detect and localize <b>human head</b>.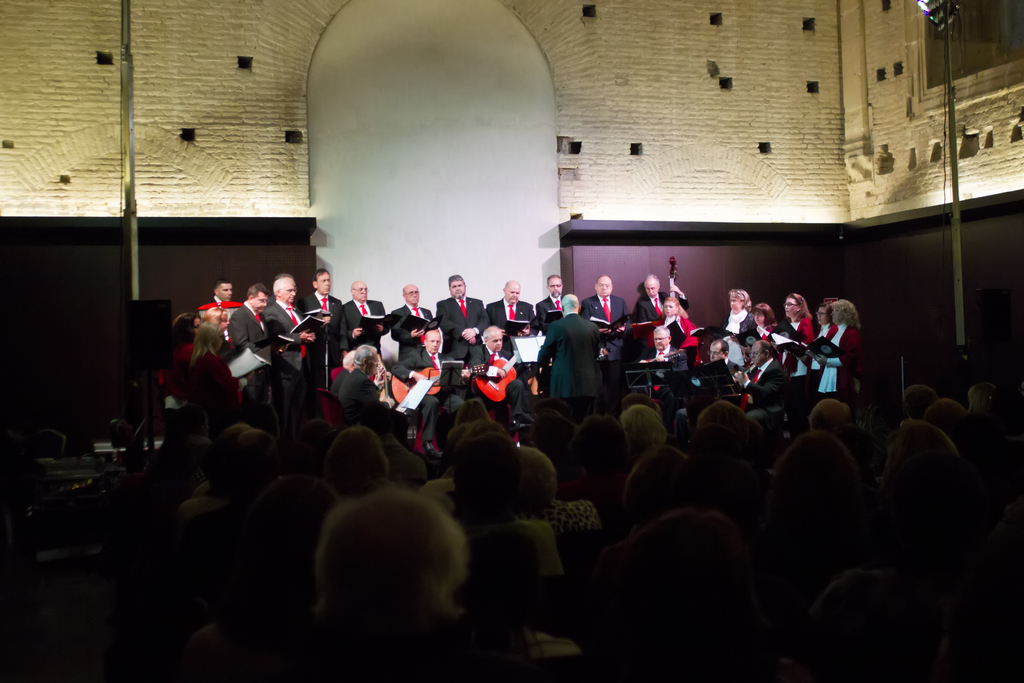
Localized at Rect(312, 267, 329, 293).
